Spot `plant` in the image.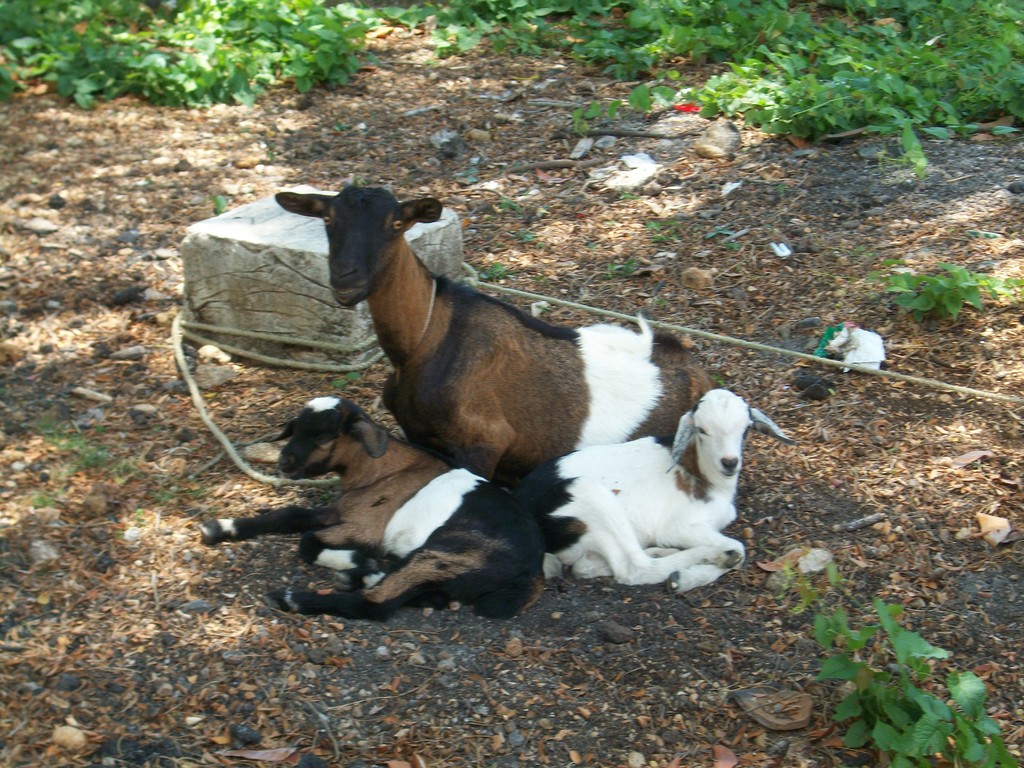
`plant` found at detection(455, 165, 479, 188).
